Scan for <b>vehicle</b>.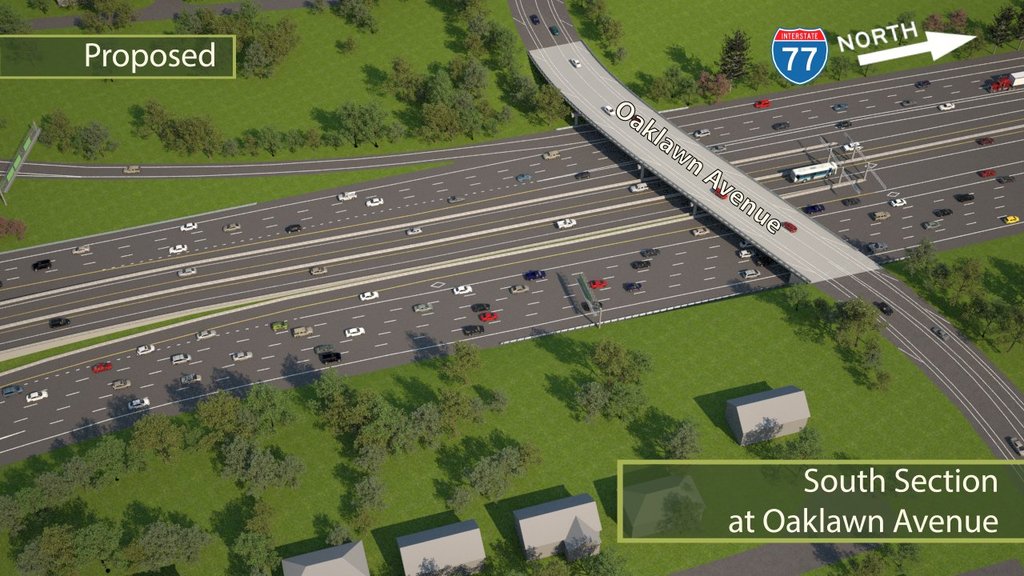
Scan result: pyautogui.locateOnScreen(336, 190, 358, 202).
